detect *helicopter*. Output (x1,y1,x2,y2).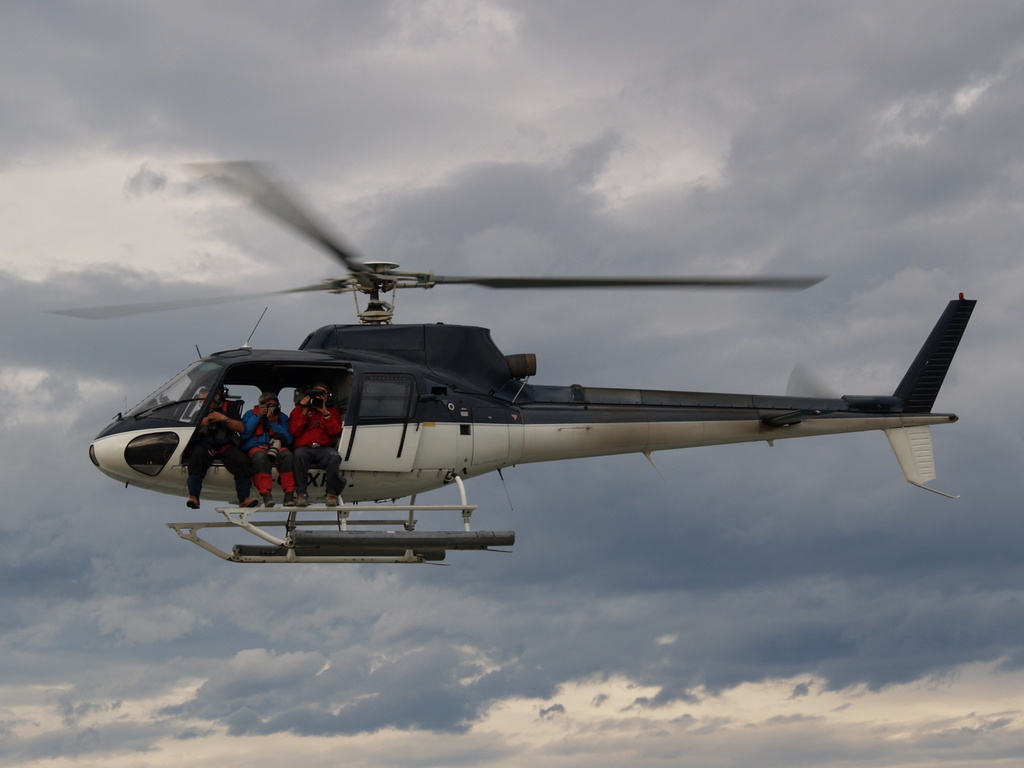
(38,156,981,564).
